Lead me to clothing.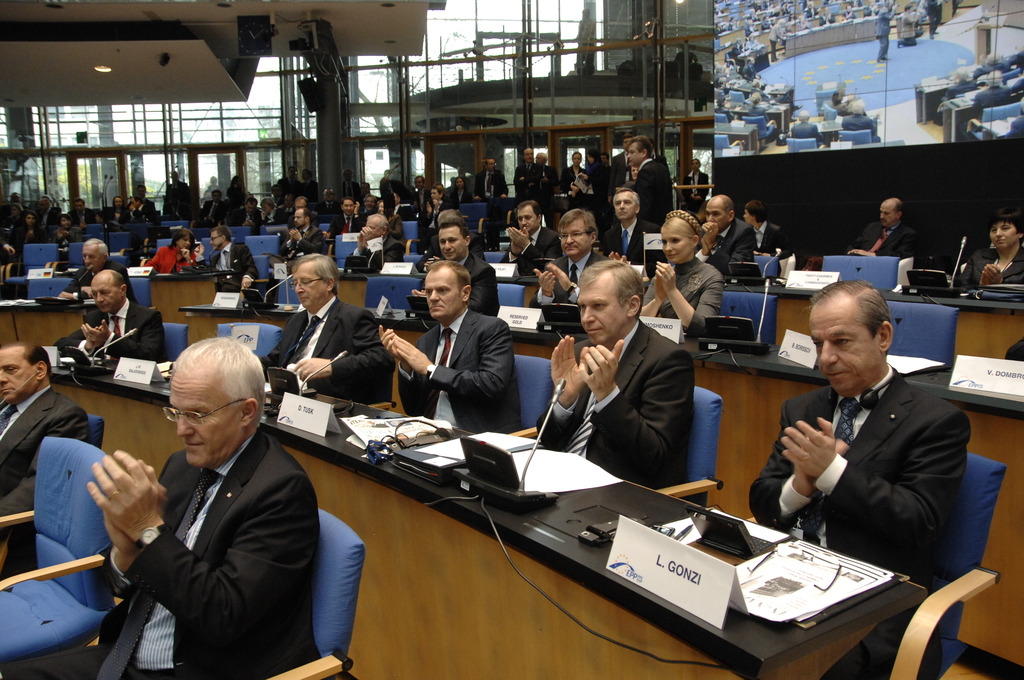
Lead to 449,239,495,318.
